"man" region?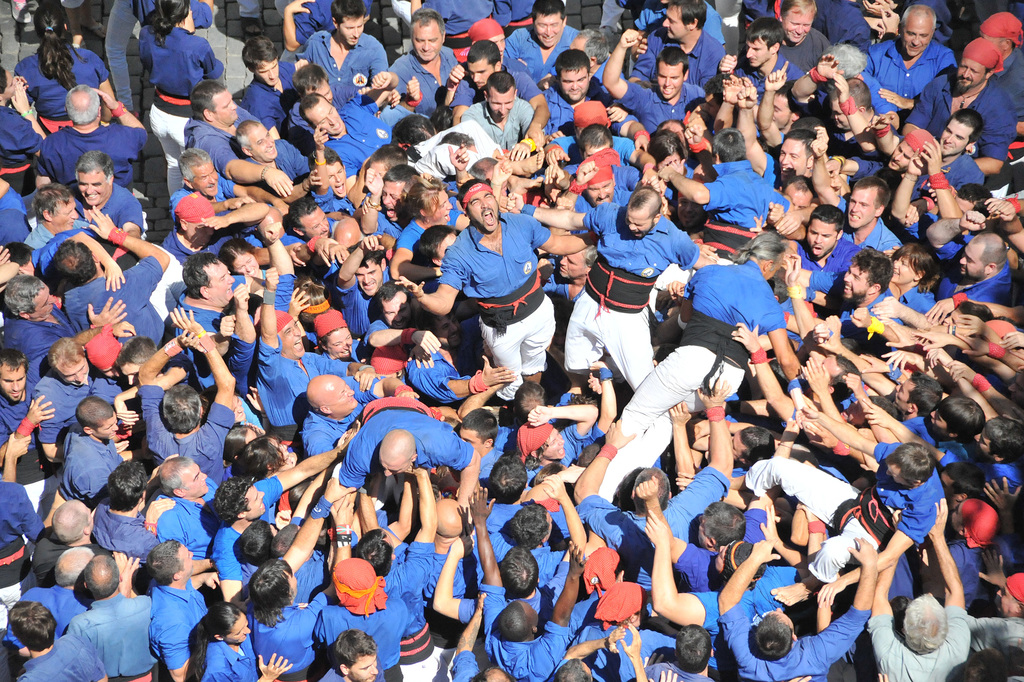
<bbox>142, 531, 222, 681</bbox>
